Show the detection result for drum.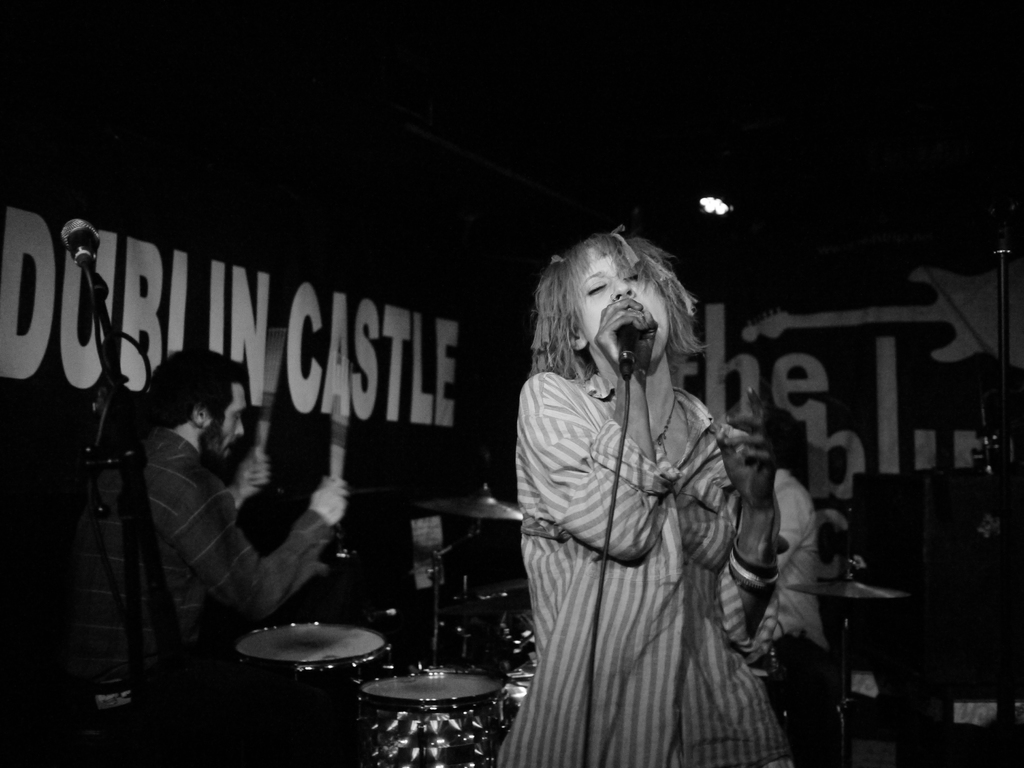
234, 621, 388, 707.
